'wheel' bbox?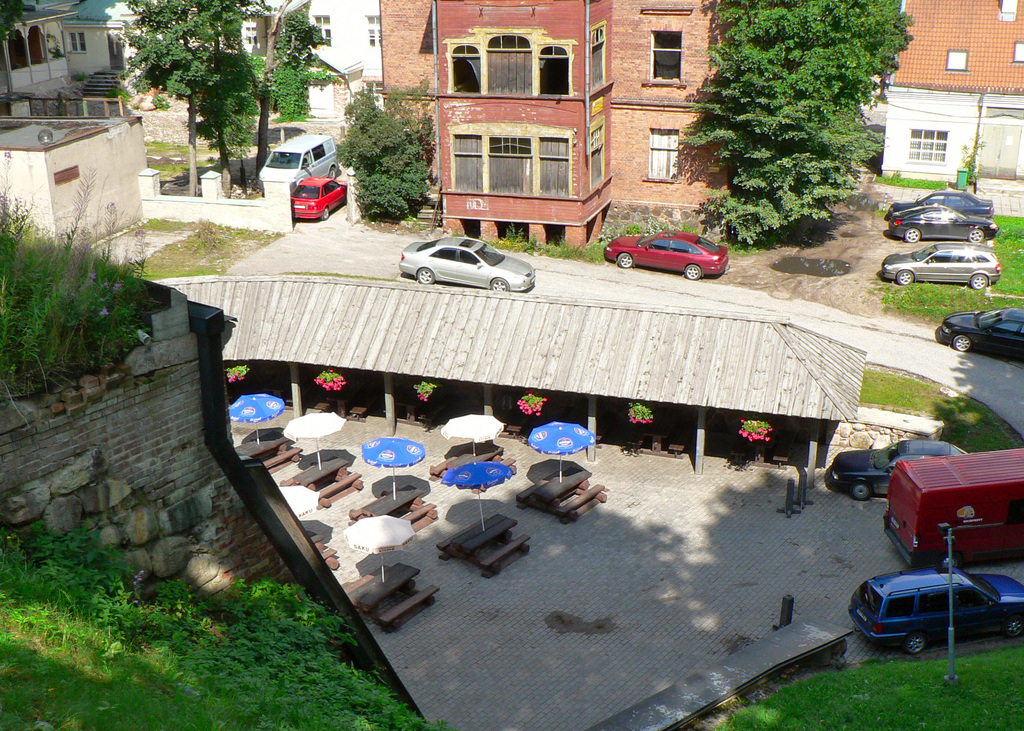
l=904, t=229, r=921, b=243
